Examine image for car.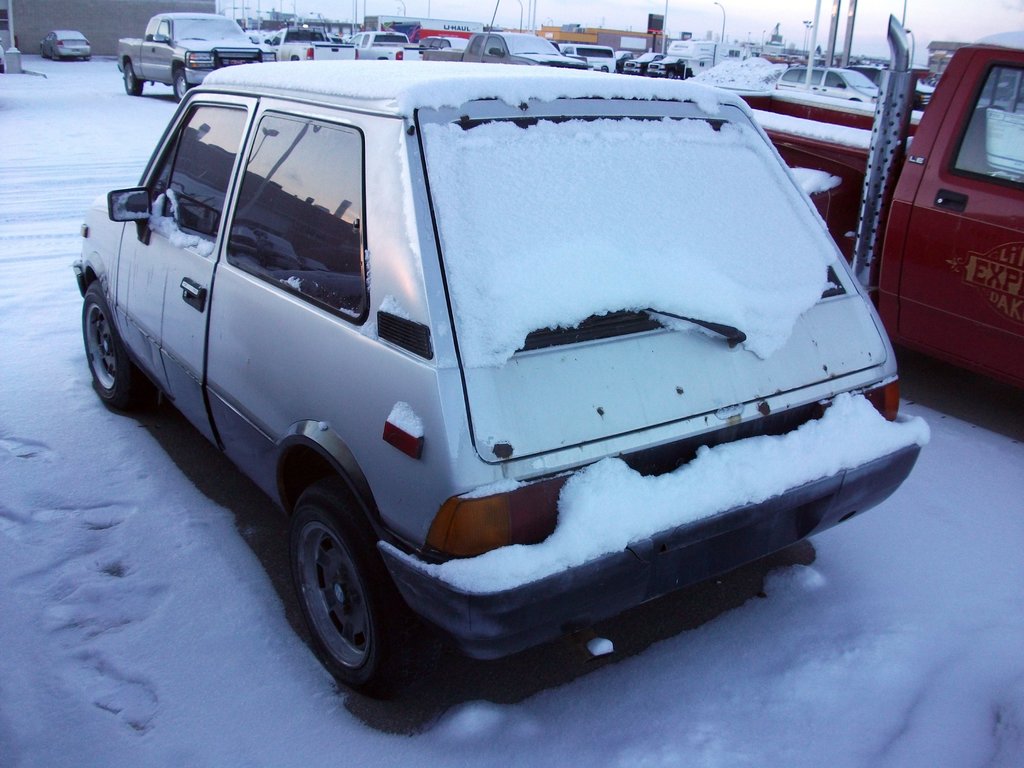
Examination result: [79,56,924,692].
